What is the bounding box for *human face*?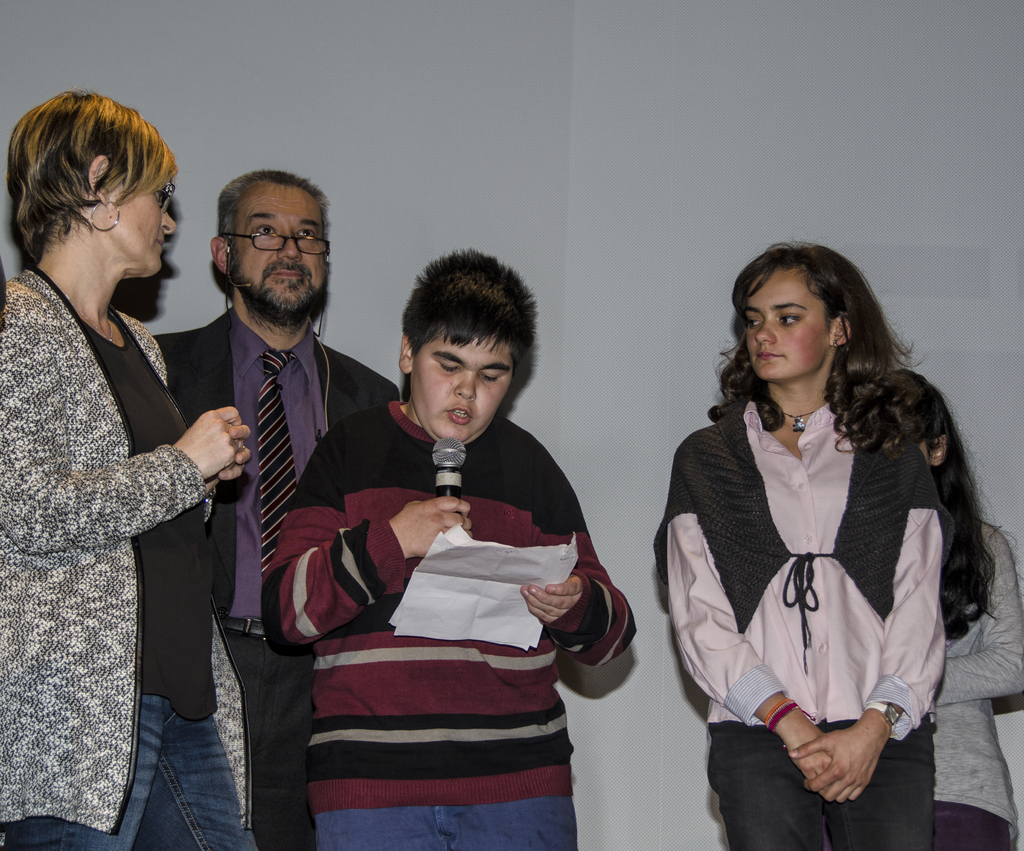
413:334:515:444.
